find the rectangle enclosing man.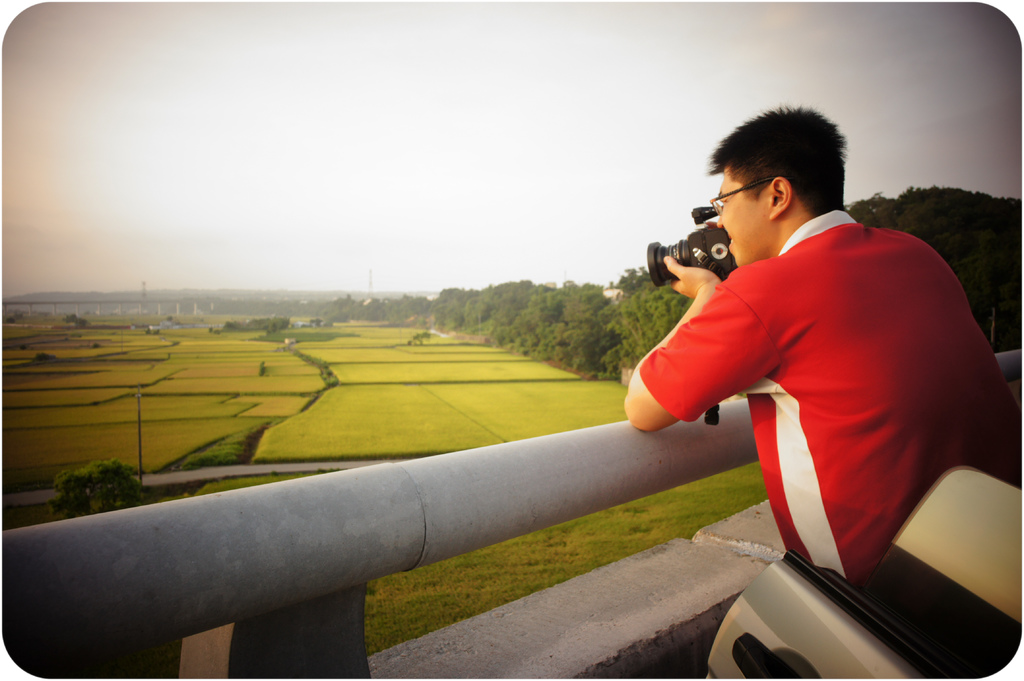
locate(648, 120, 1000, 652).
